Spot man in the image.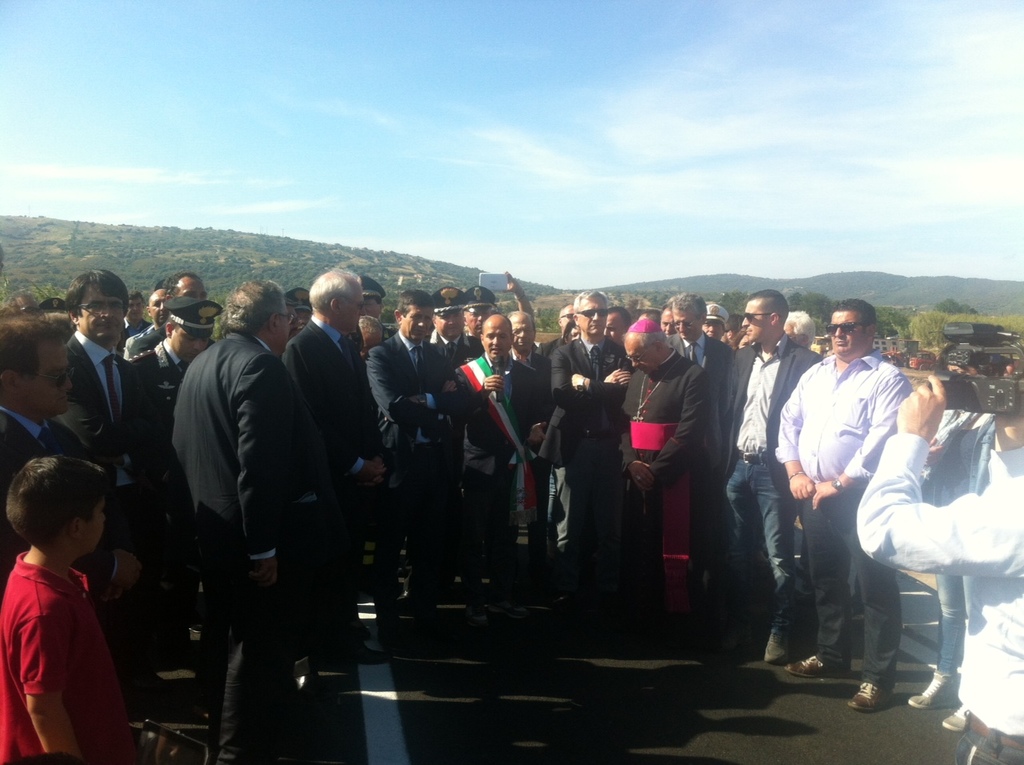
man found at <bbox>715, 285, 818, 657</bbox>.
